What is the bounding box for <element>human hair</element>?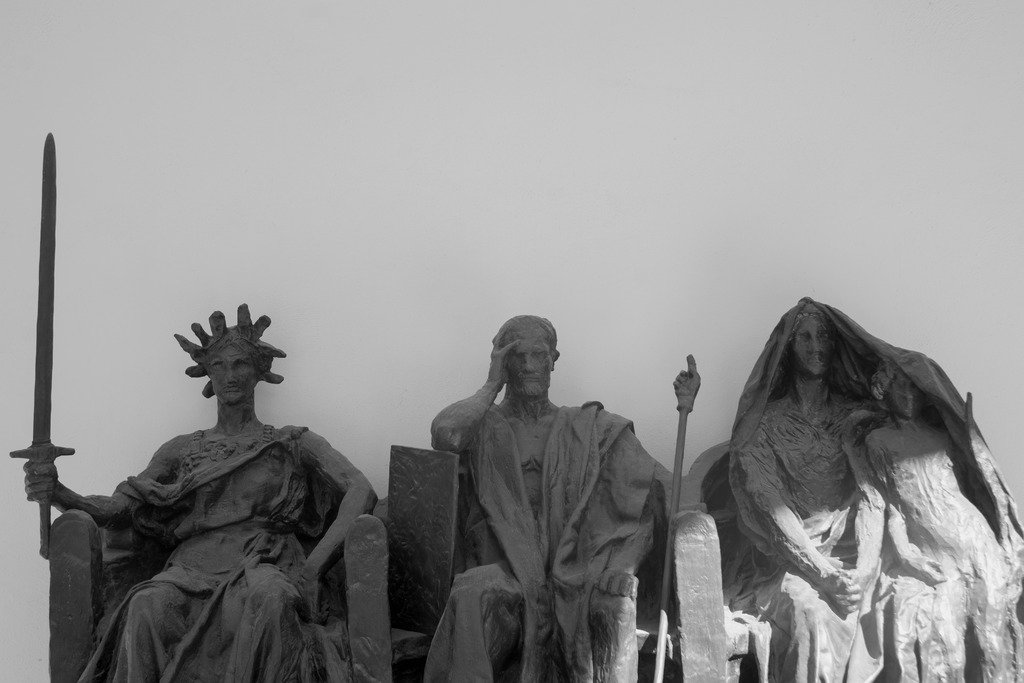
(497,306,564,368).
